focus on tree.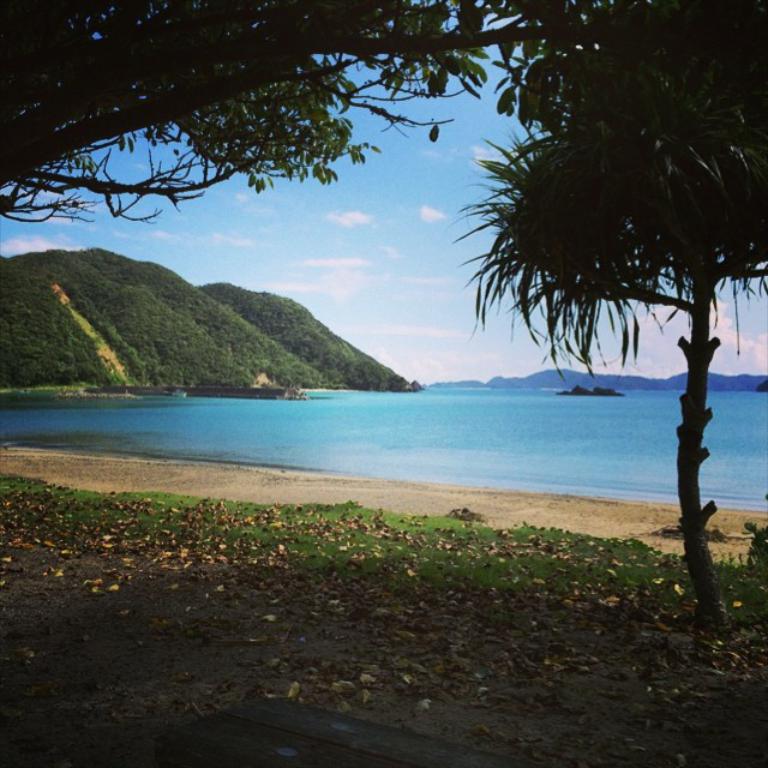
Focused at 451:5:767:625.
